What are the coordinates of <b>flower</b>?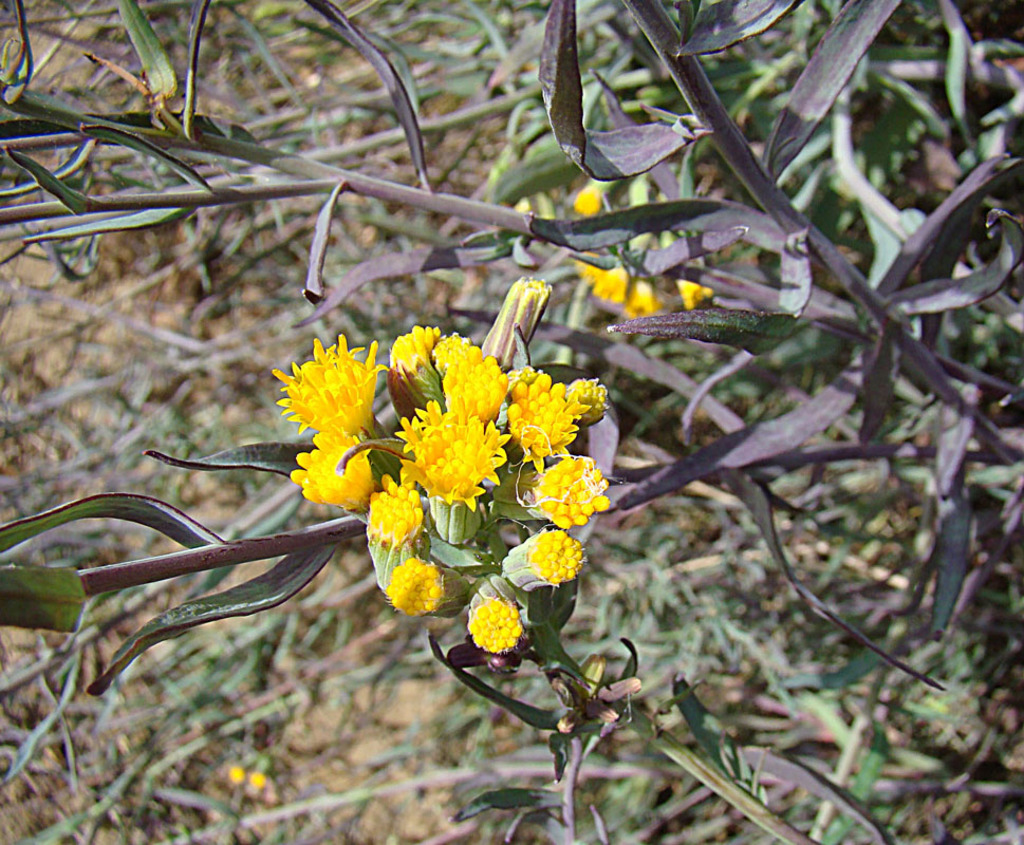
[left=396, top=410, right=504, bottom=547].
